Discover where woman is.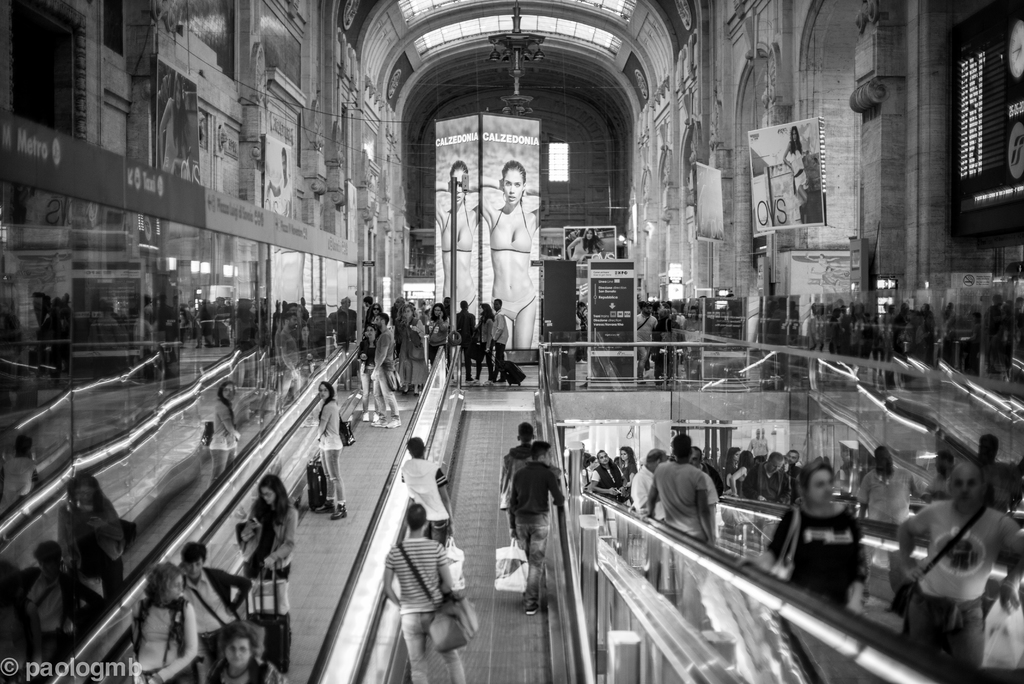
Discovered at [left=424, top=300, right=454, bottom=361].
